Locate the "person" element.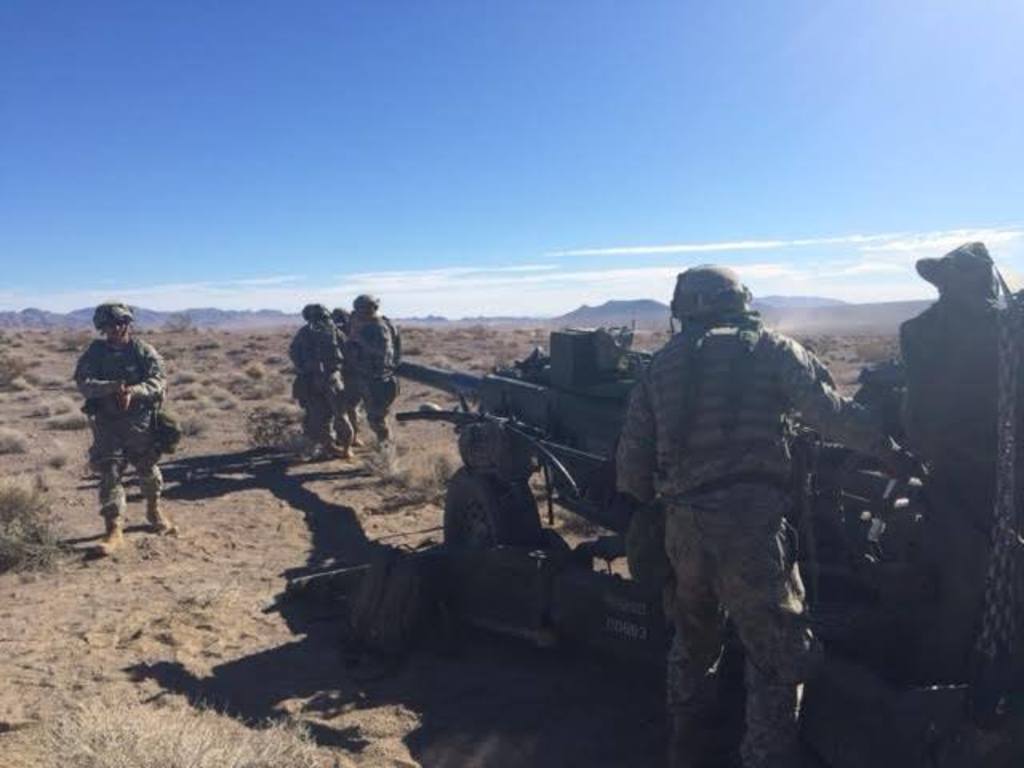
Element bbox: locate(899, 234, 1022, 683).
